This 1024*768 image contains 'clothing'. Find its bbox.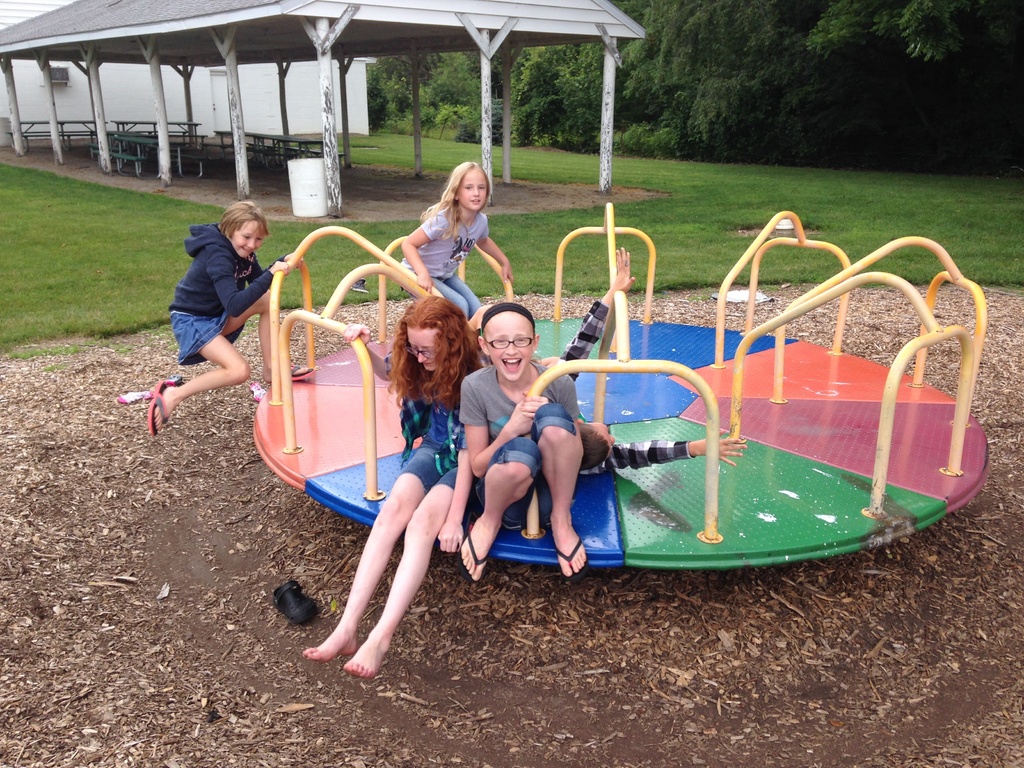
[460, 362, 579, 527].
